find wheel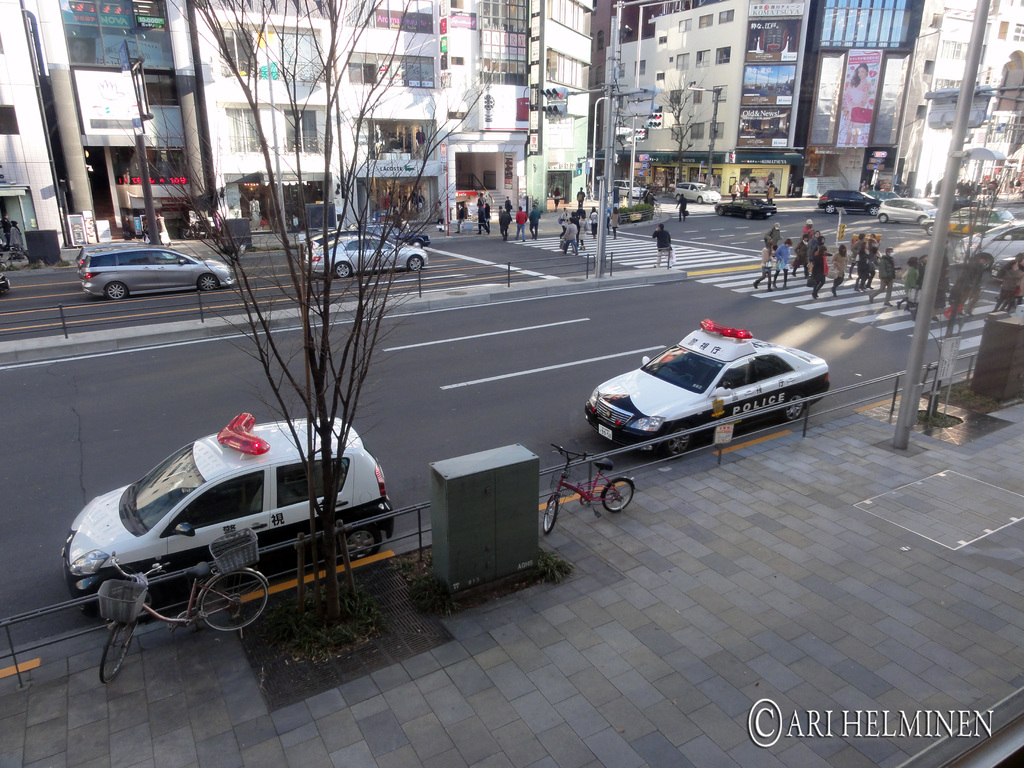
{"x1": 879, "y1": 212, "x2": 889, "y2": 223}
